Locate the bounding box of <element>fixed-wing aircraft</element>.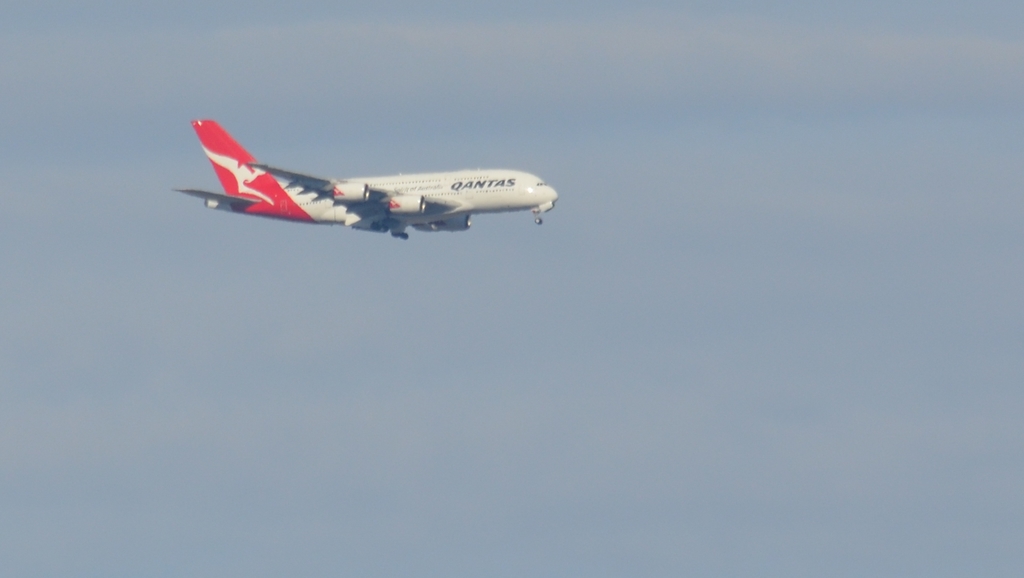
Bounding box: x1=173 y1=117 x2=561 y2=237.
